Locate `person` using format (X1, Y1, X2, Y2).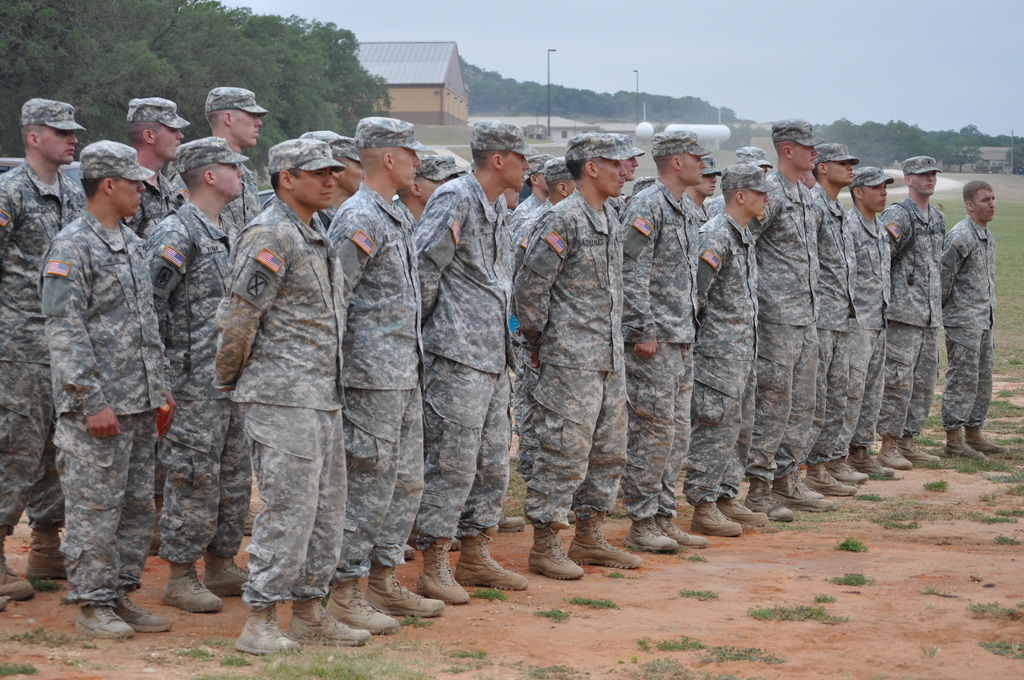
(509, 157, 579, 275).
